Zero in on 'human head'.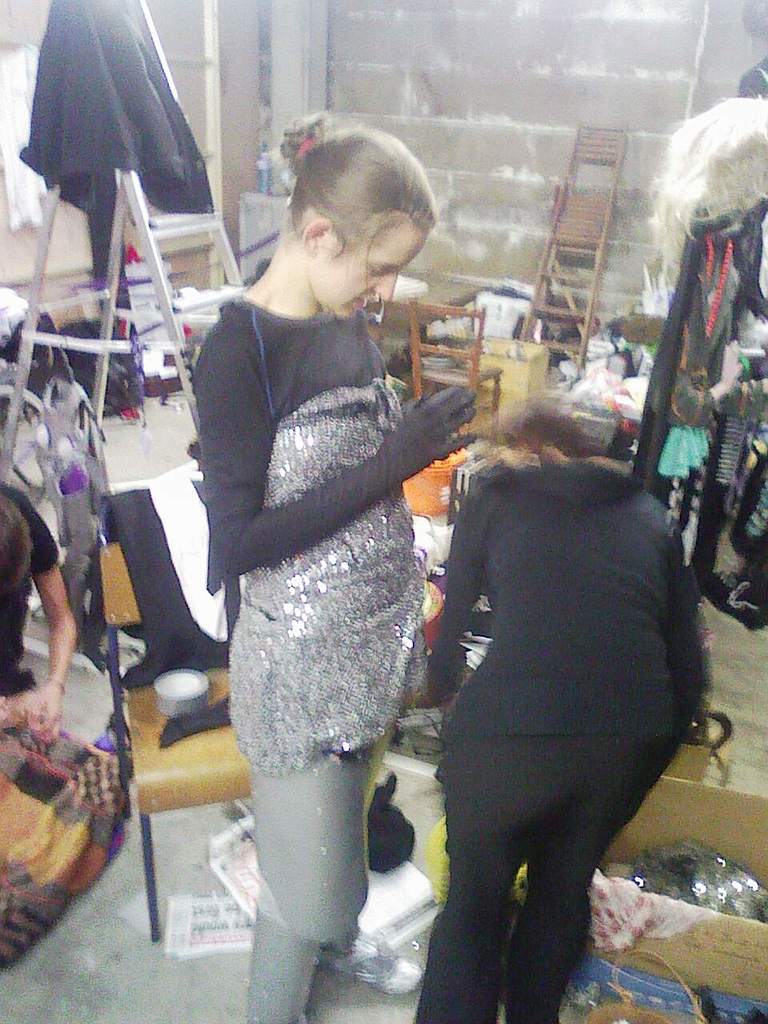
Zeroed in: [239,107,444,303].
